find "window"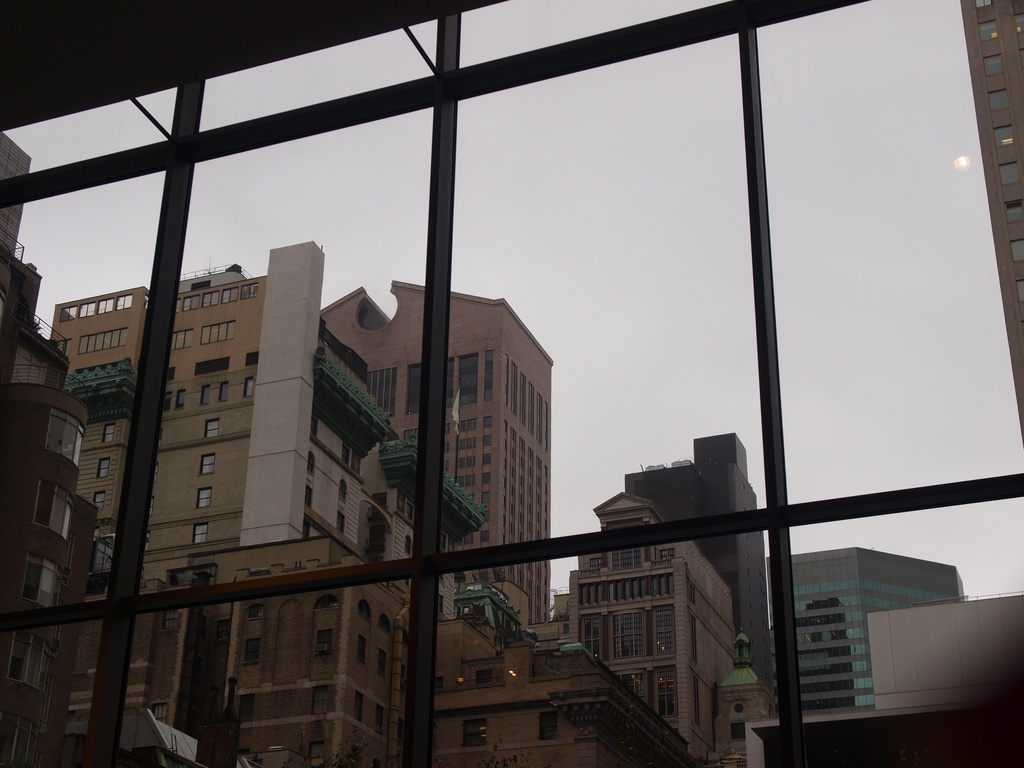
box=[200, 384, 214, 404]
